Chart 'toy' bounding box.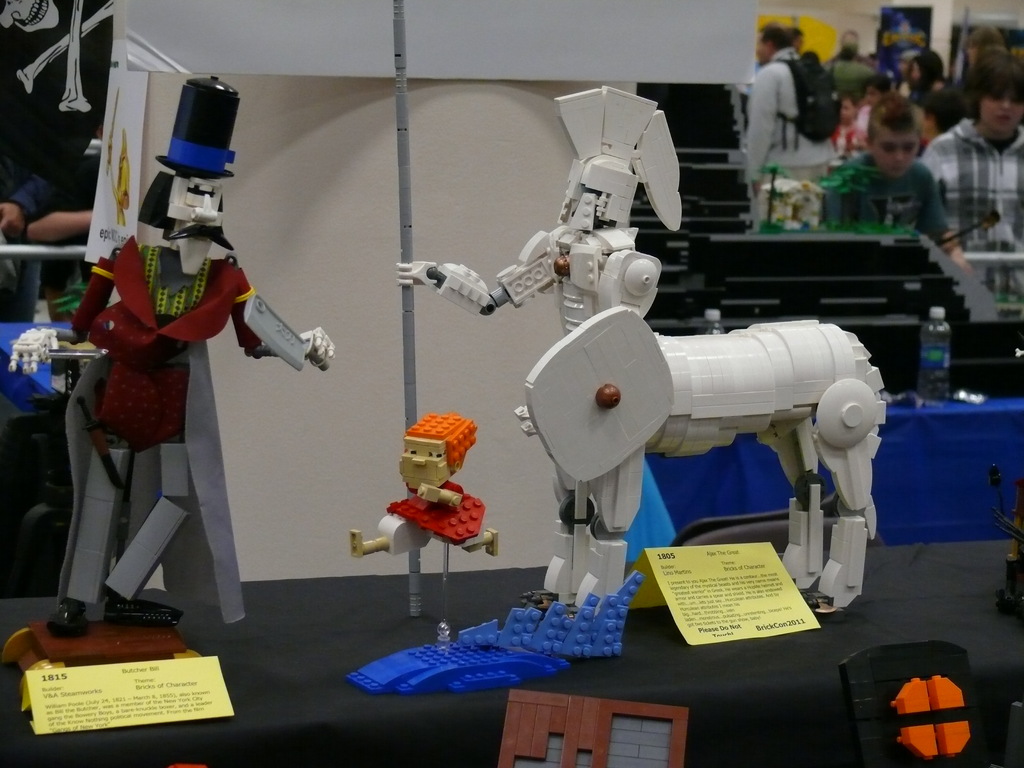
Charted: {"x1": 817, "y1": 161, "x2": 862, "y2": 223}.
